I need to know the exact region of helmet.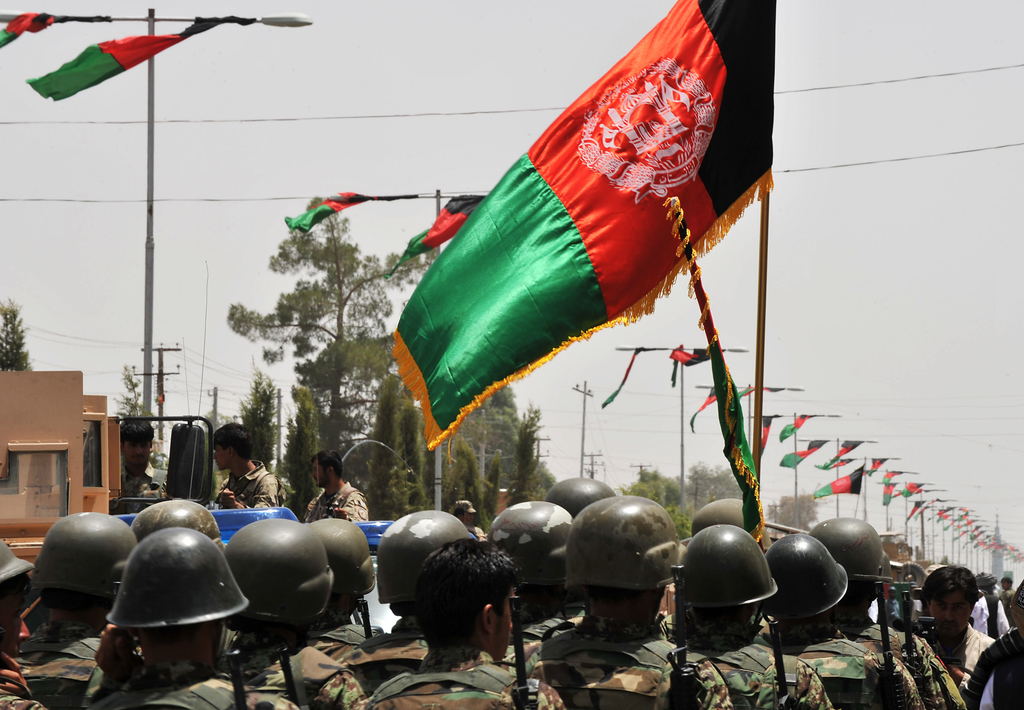
Region: bbox=[94, 528, 244, 675].
